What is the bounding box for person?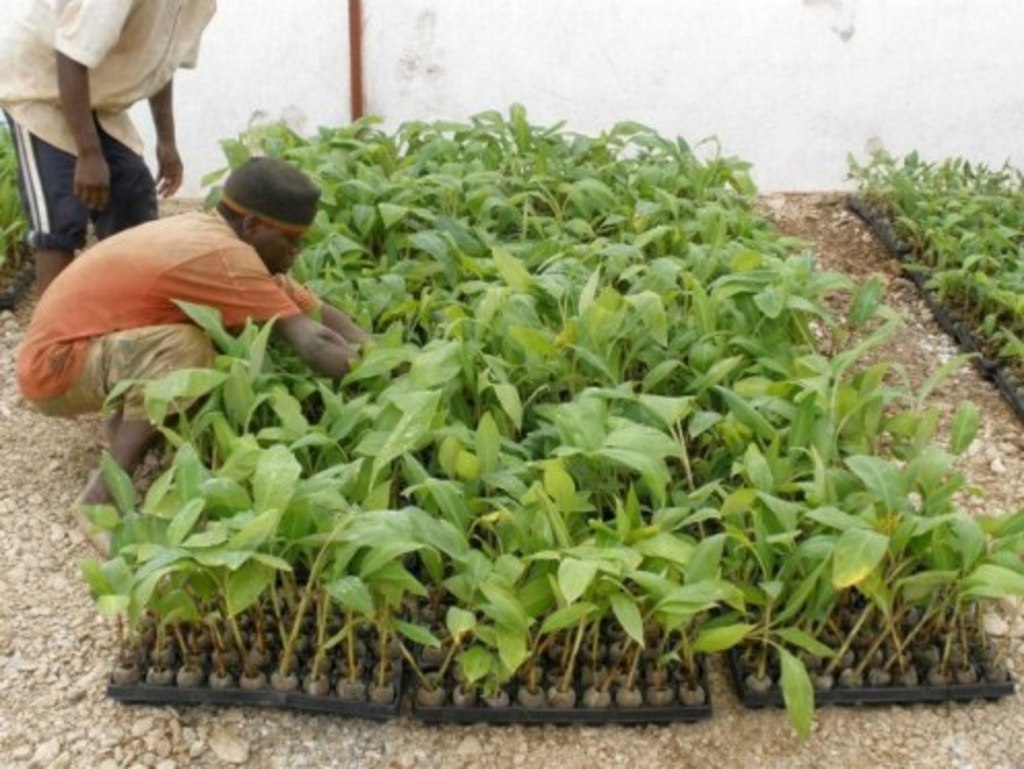
23:155:377:507.
